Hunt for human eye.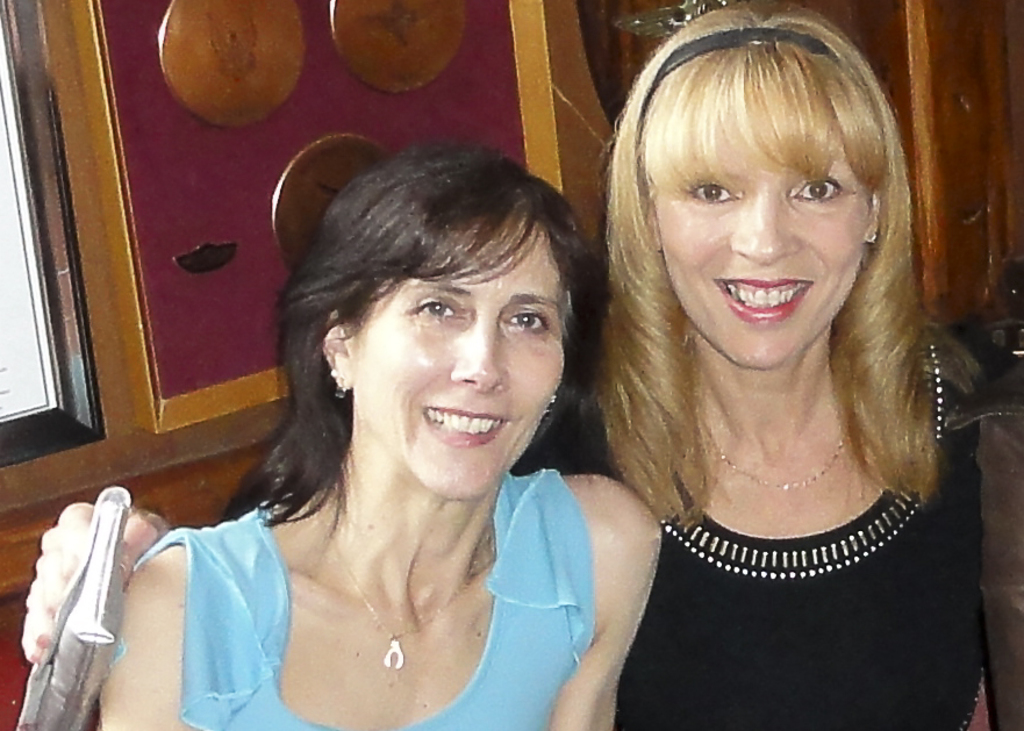
Hunted down at locate(787, 173, 847, 206).
